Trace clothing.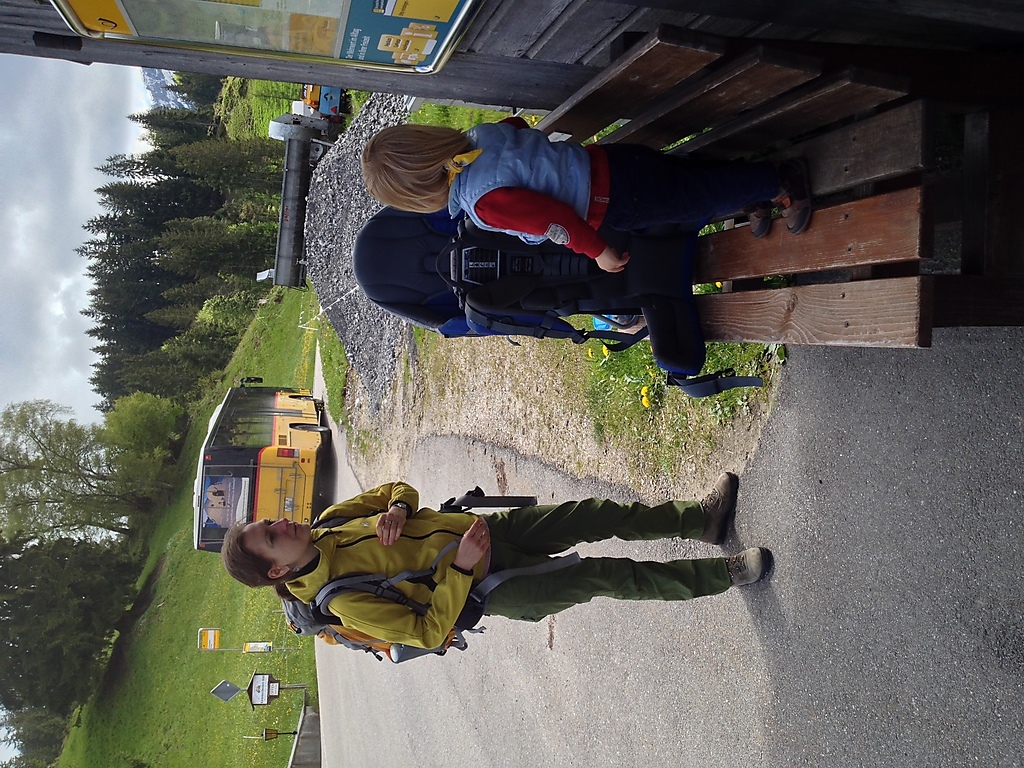
Traced to bbox(280, 472, 681, 650).
